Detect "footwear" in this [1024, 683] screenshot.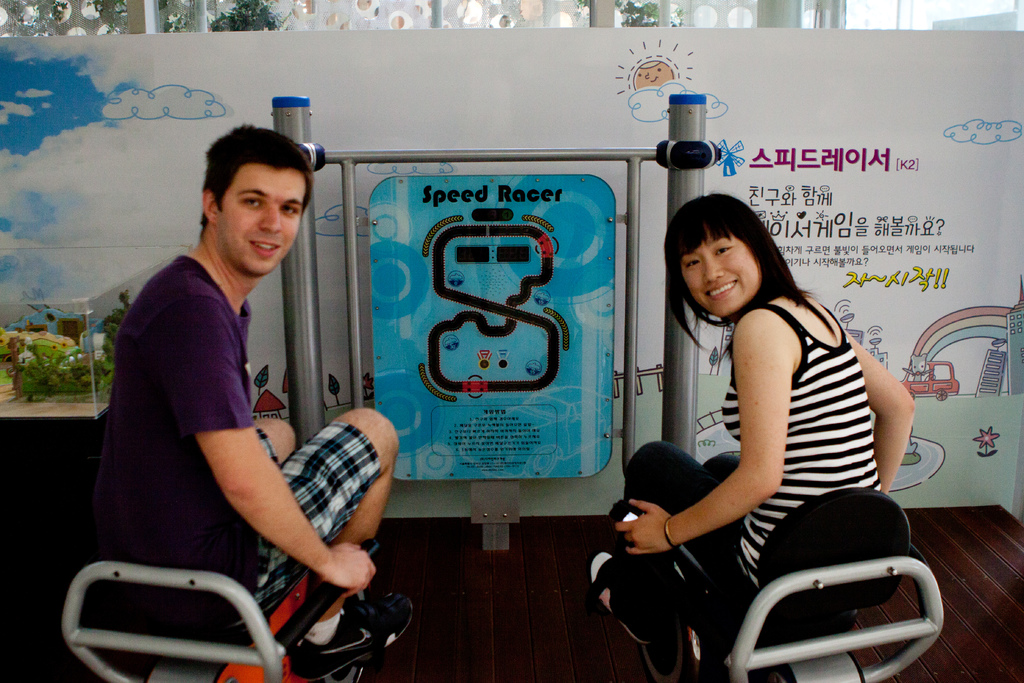
Detection: Rect(577, 541, 671, 646).
